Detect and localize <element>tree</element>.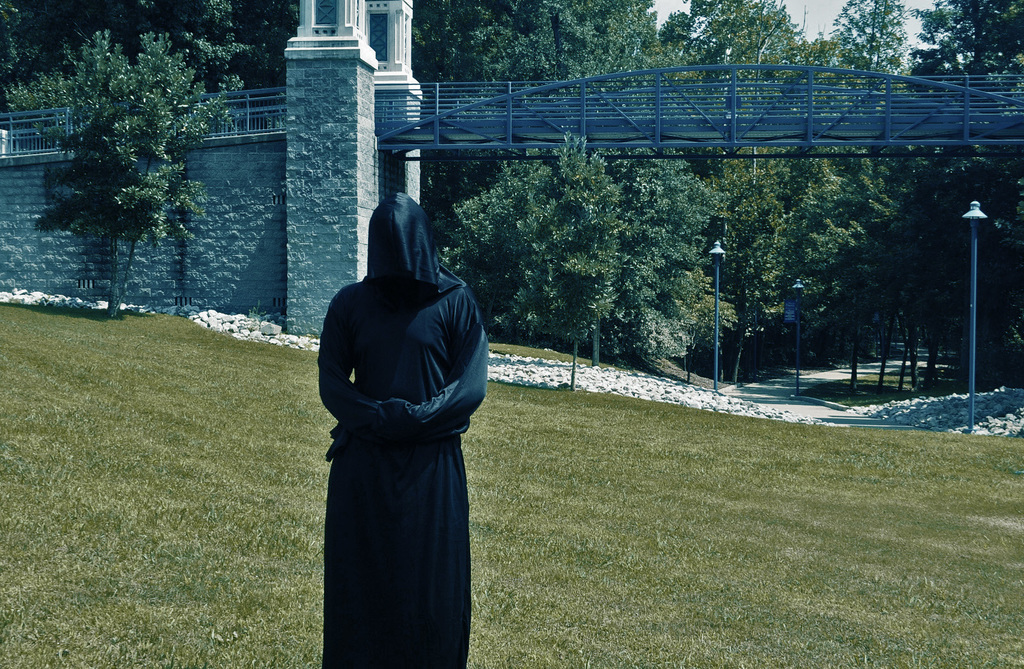
Localized at detection(438, 130, 621, 355).
